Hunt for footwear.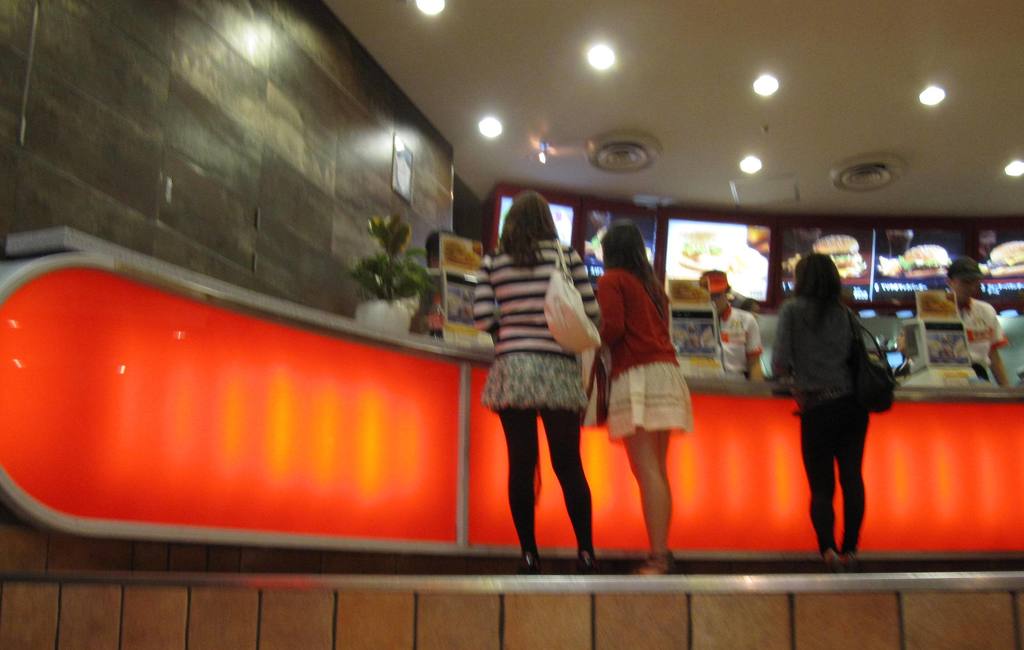
Hunted down at pyautogui.locateOnScreen(524, 550, 539, 576).
